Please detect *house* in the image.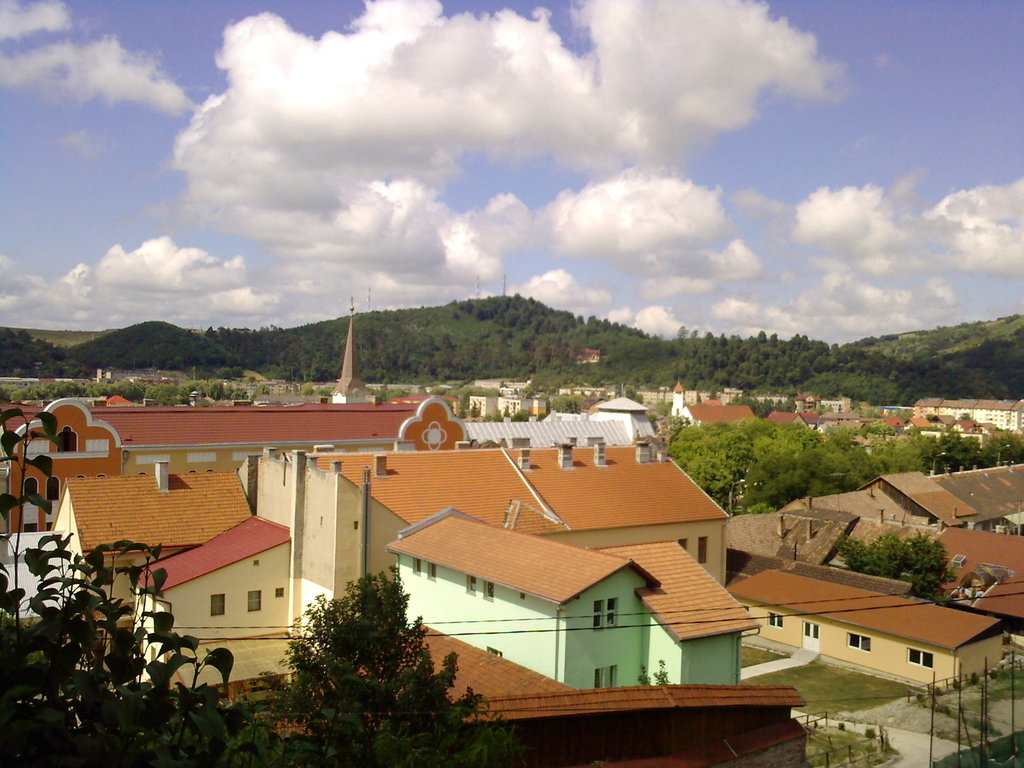
[x1=140, y1=503, x2=296, y2=641].
